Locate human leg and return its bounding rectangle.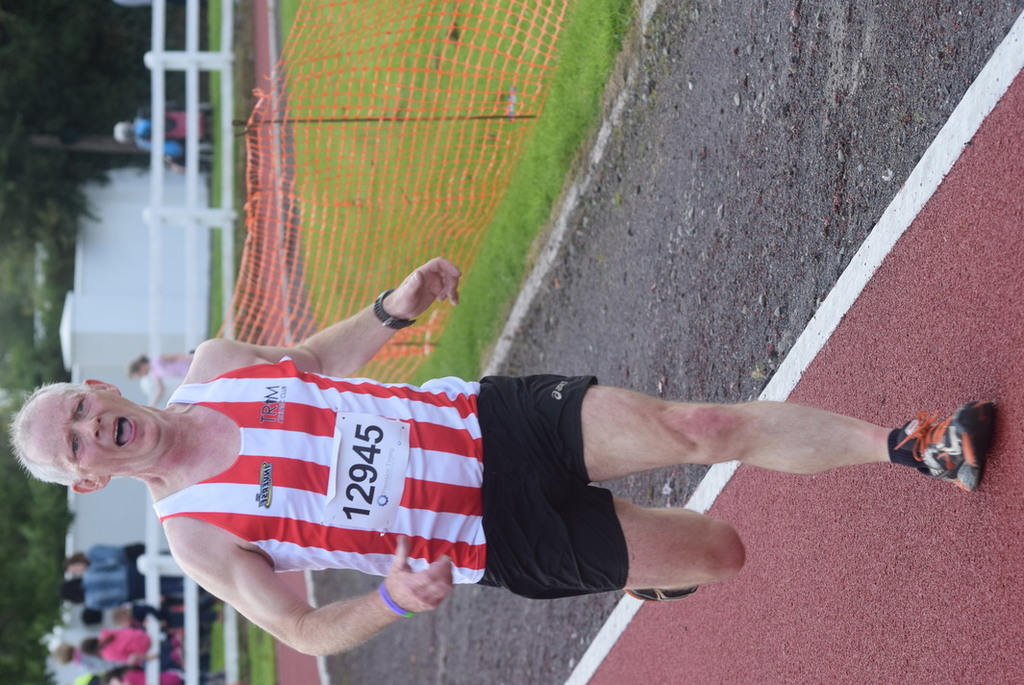
<box>452,481,746,605</box>.
